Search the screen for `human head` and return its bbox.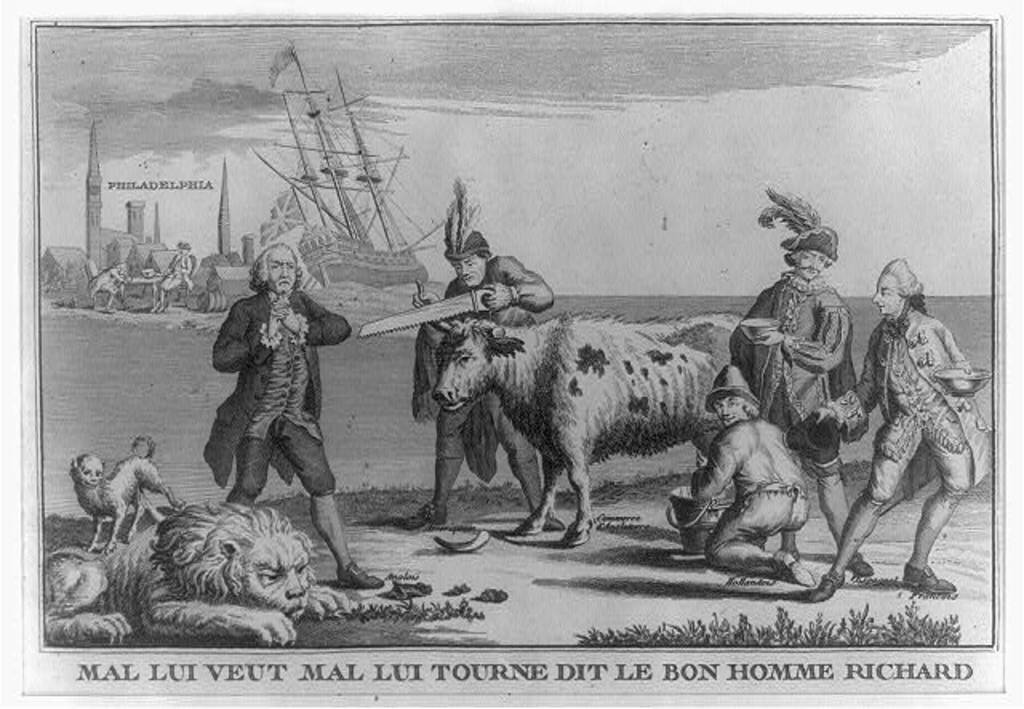
Found: <box>253,243,304,294</box>.
